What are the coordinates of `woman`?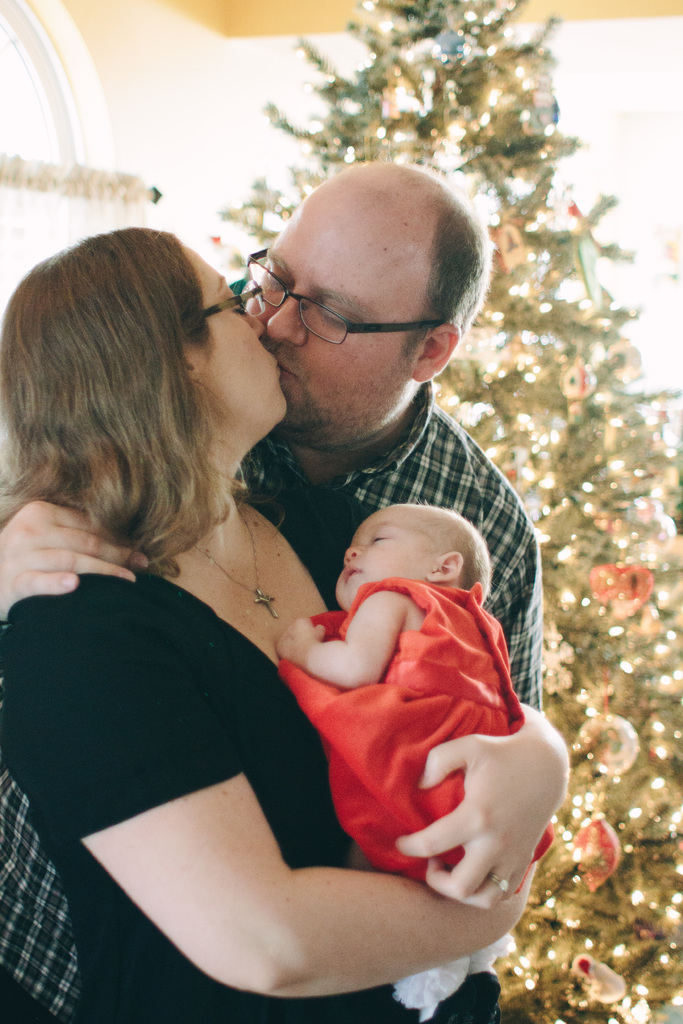
bbox(0, 221, 529, 1023).
